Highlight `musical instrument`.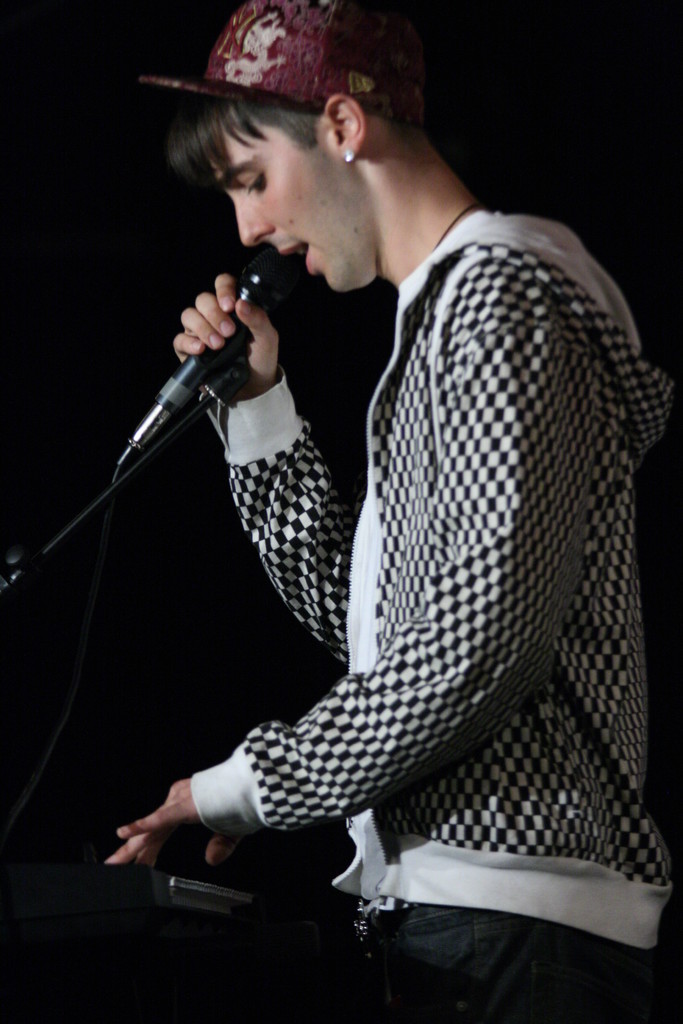
Highlighted region: 0,845,273,930.
